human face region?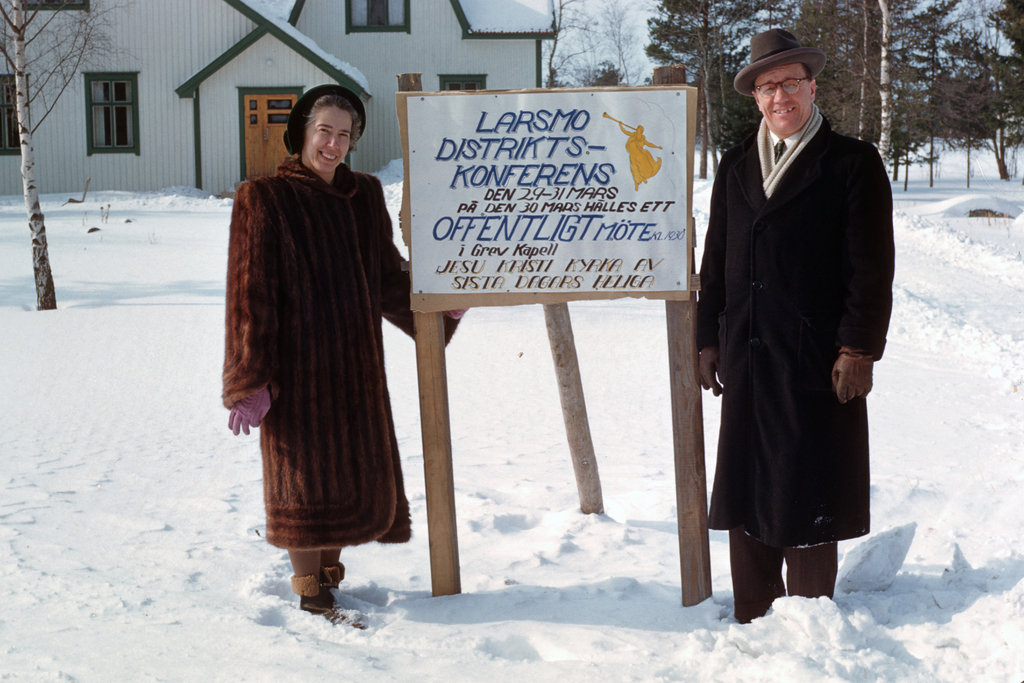
crop(756, 69, 815, 140)
